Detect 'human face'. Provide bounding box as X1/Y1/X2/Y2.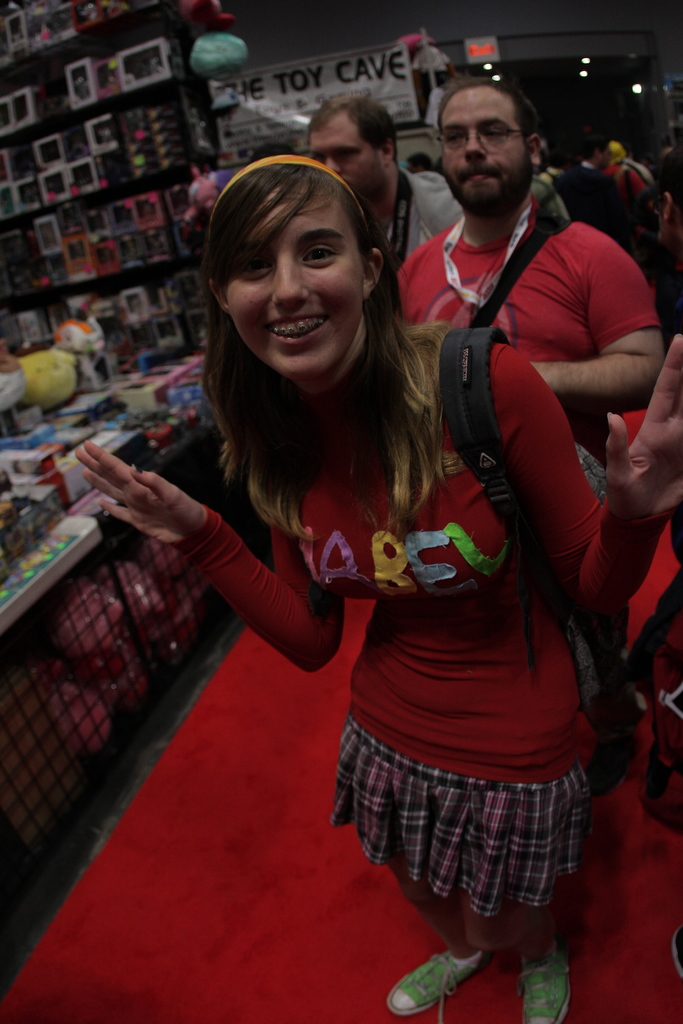
659/190/682/260.
